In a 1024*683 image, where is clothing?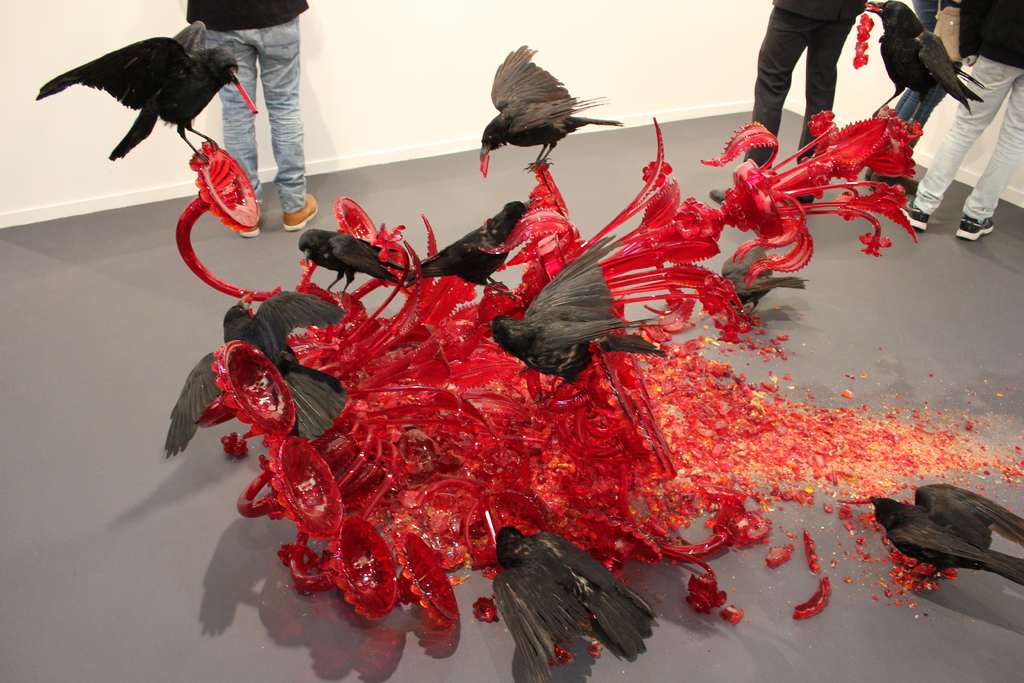
rect(181, 0, 309, 215).
